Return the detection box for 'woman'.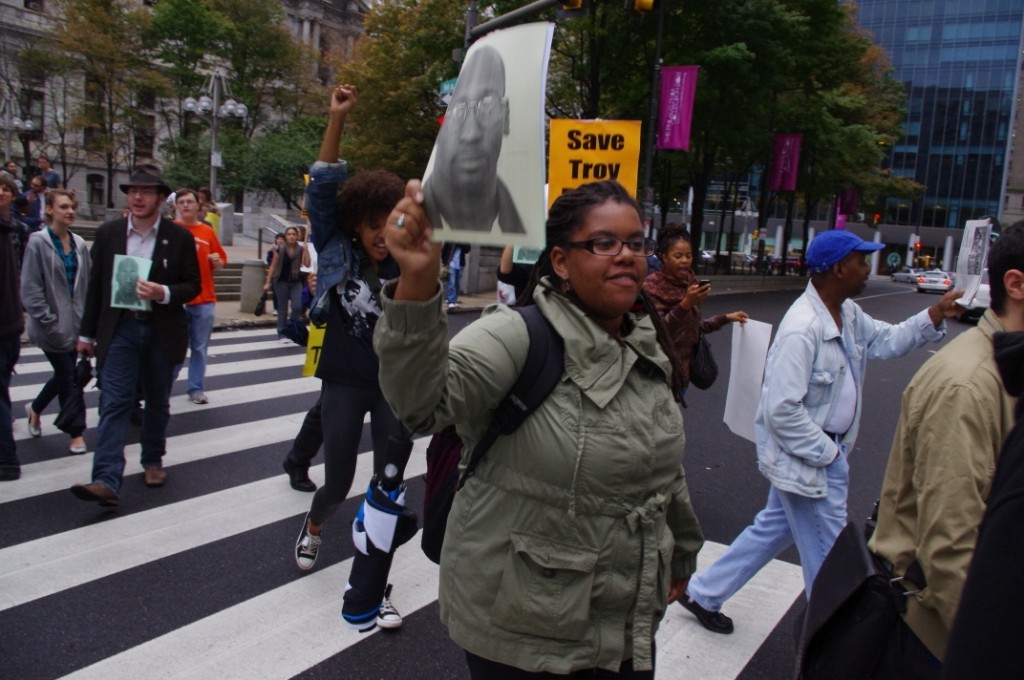
bbox=[364, 168, 696, 679].
